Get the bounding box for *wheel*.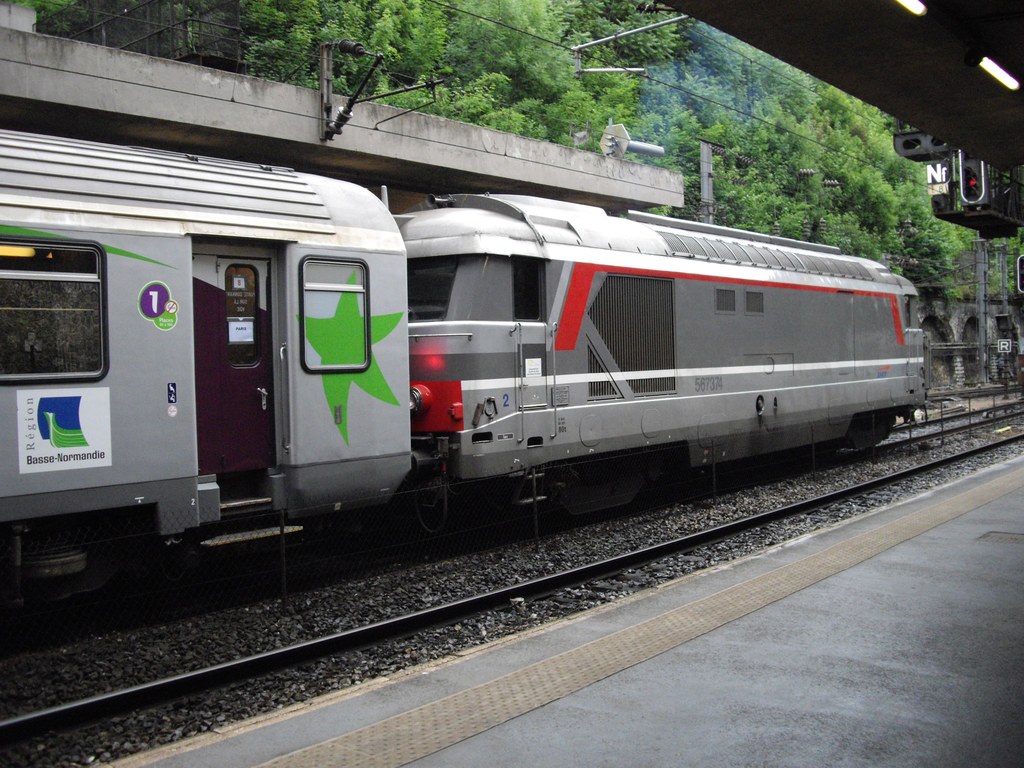
BBox(416, 486, 459, 523).
